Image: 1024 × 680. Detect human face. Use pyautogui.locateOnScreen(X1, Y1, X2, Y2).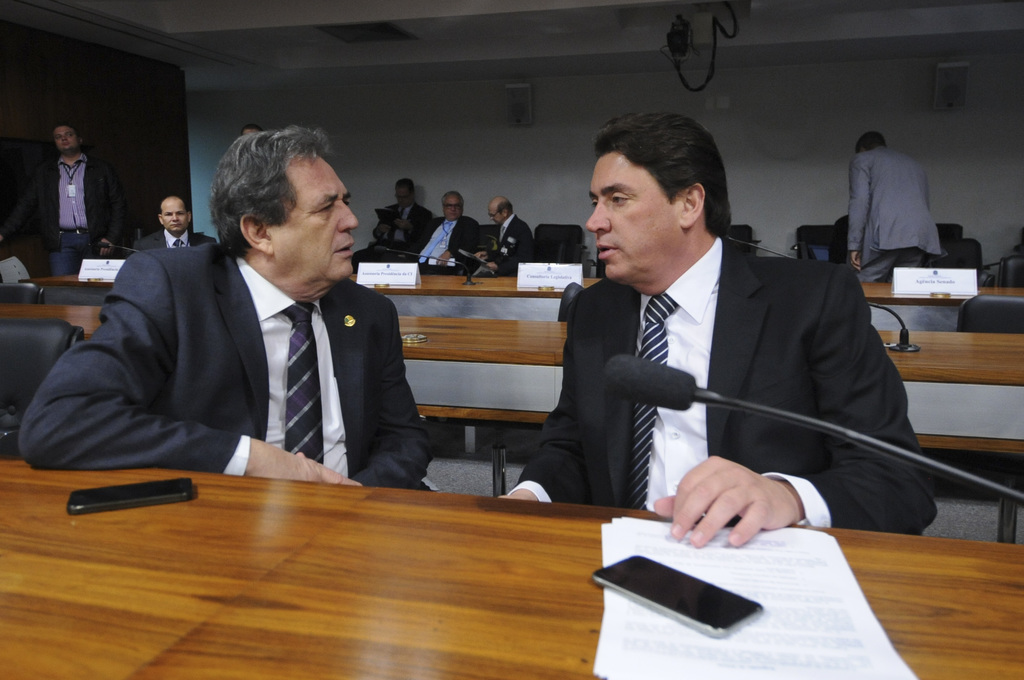
pyautogui.locateOnScreen(161, 198, 188, 232).
